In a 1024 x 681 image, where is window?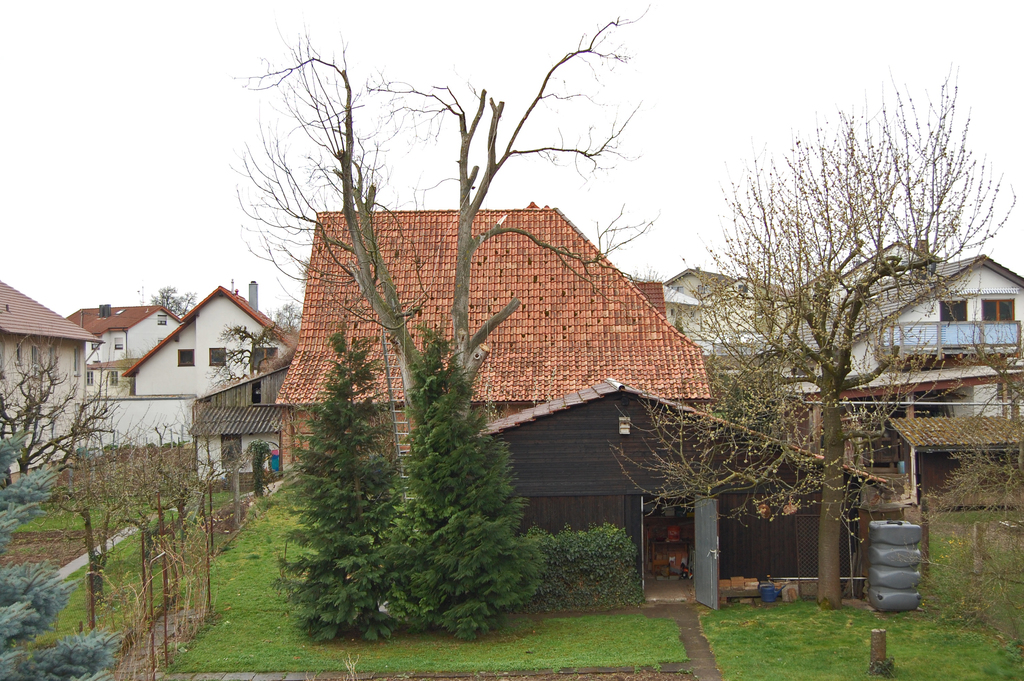
locate(244, 344, 276, 381).
